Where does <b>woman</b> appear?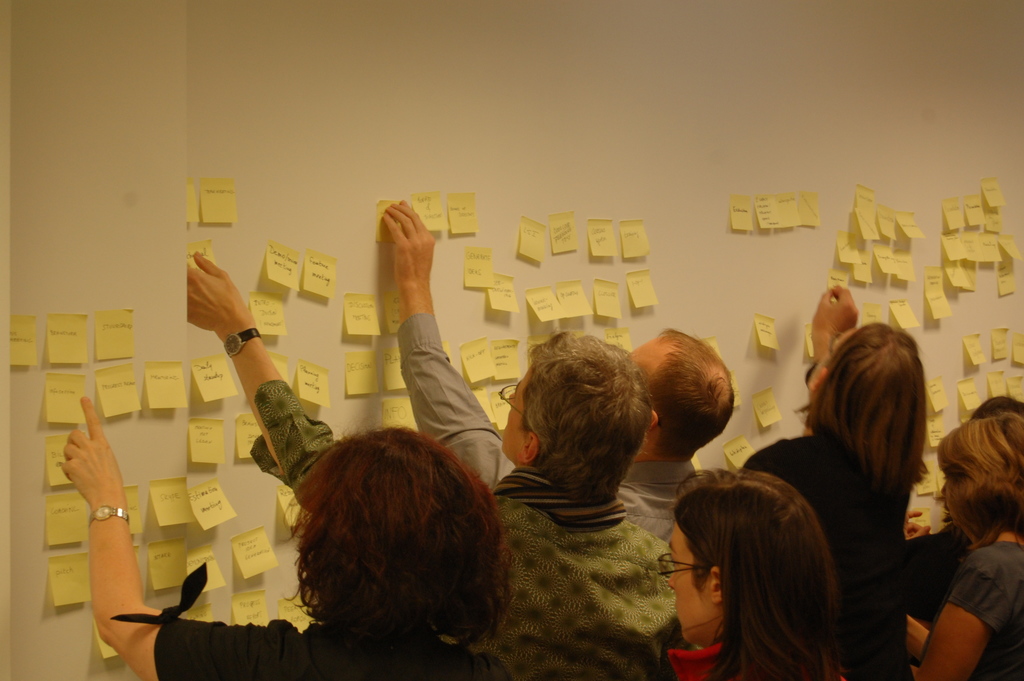
Appears at x1=652 y1=472 x2=841 y2=680.
